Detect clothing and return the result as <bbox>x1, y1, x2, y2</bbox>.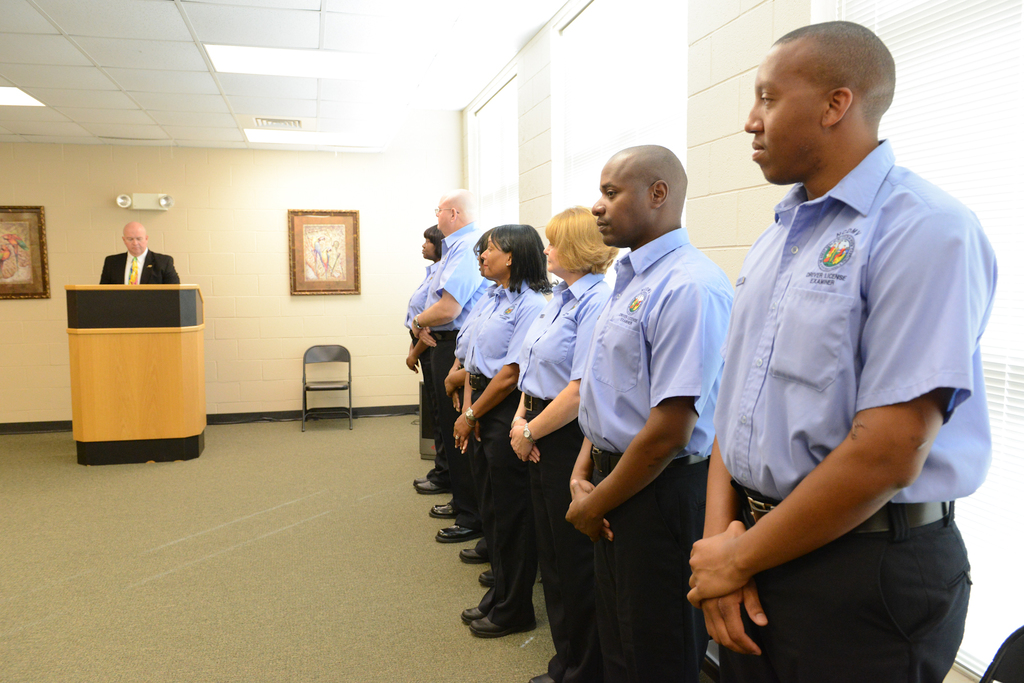
<bbox>447, 280, 482, 356</bbox>.
